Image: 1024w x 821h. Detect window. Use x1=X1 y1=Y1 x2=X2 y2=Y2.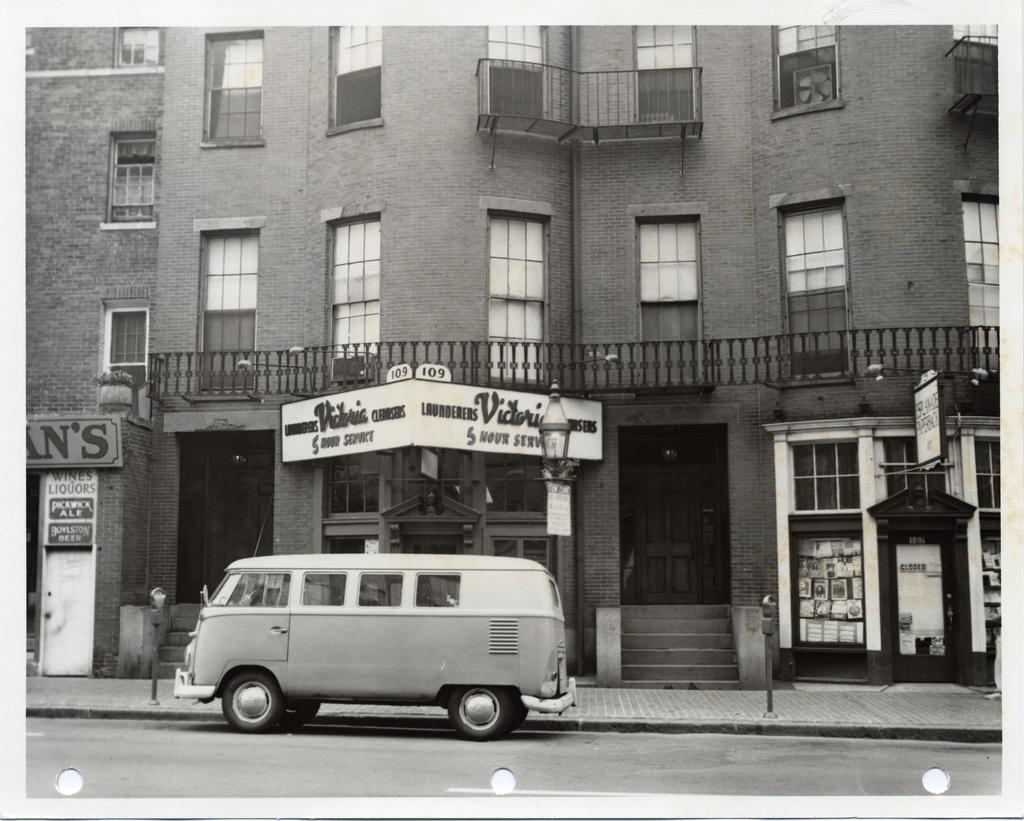
x1=201 y1=234 x2=265 y2=396.
